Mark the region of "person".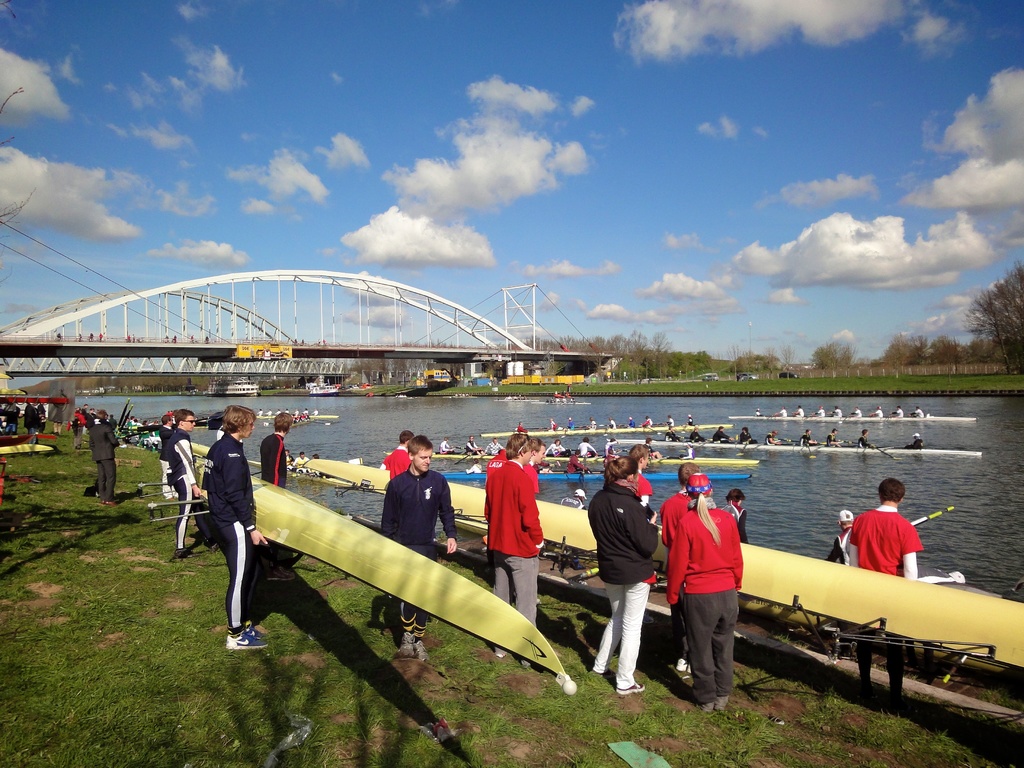
Region: box=[516, 422, 525, 430].
